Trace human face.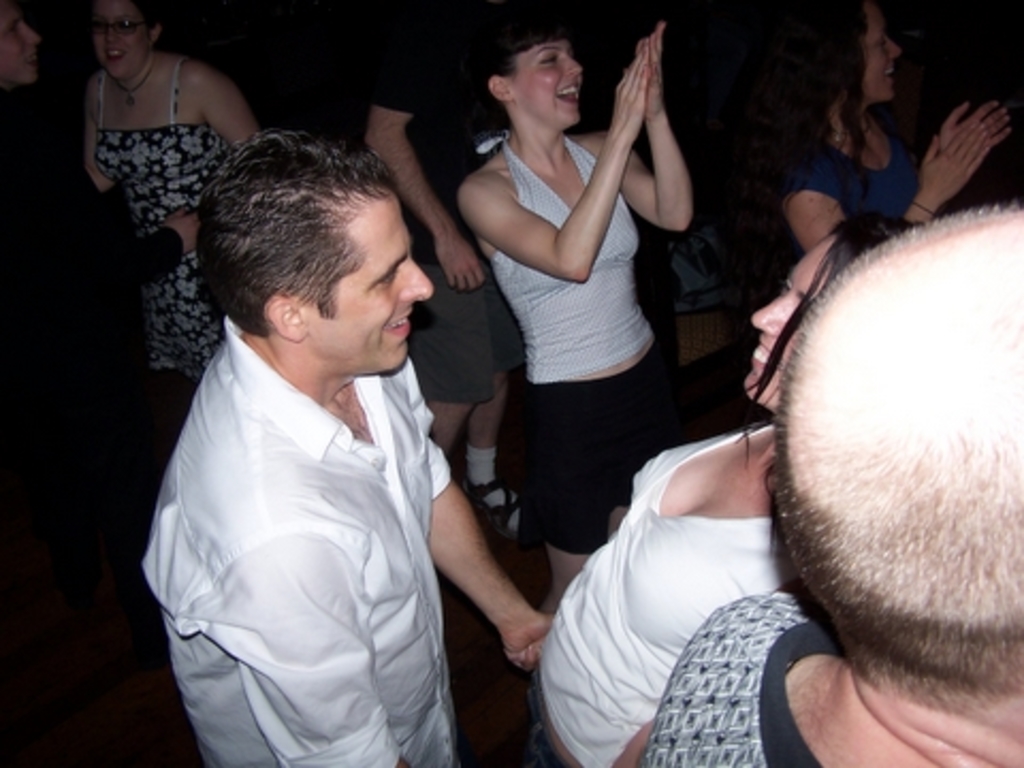
Traced to 0:0:38:83.
